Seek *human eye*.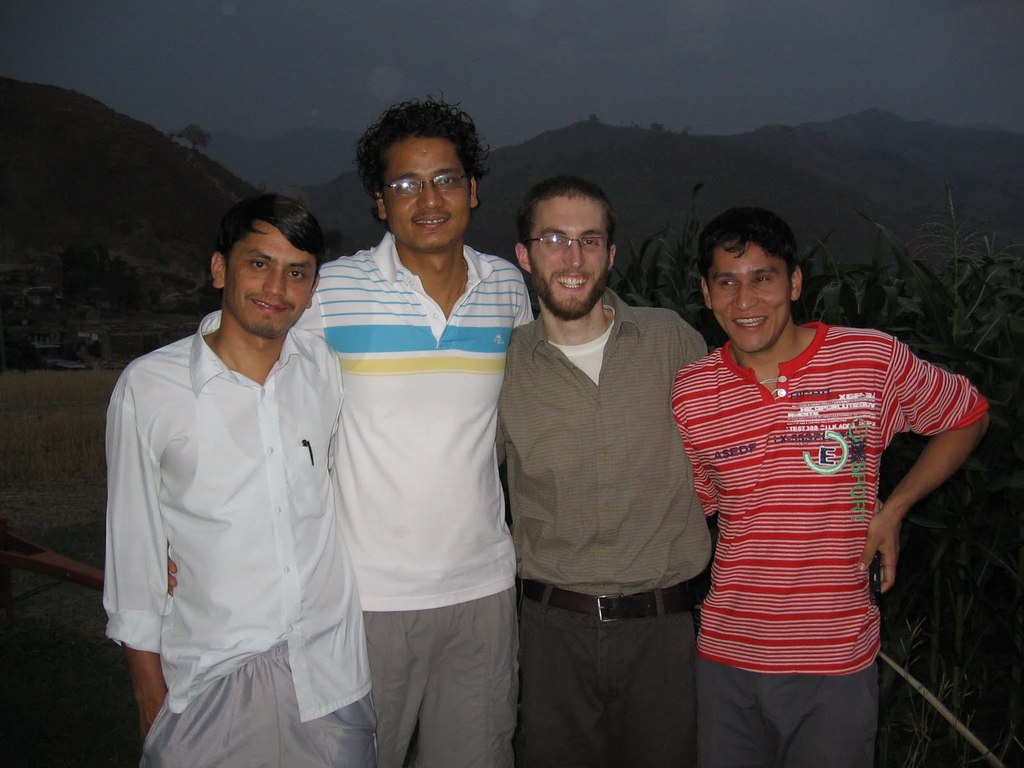
(435, 175, 458, 188).
